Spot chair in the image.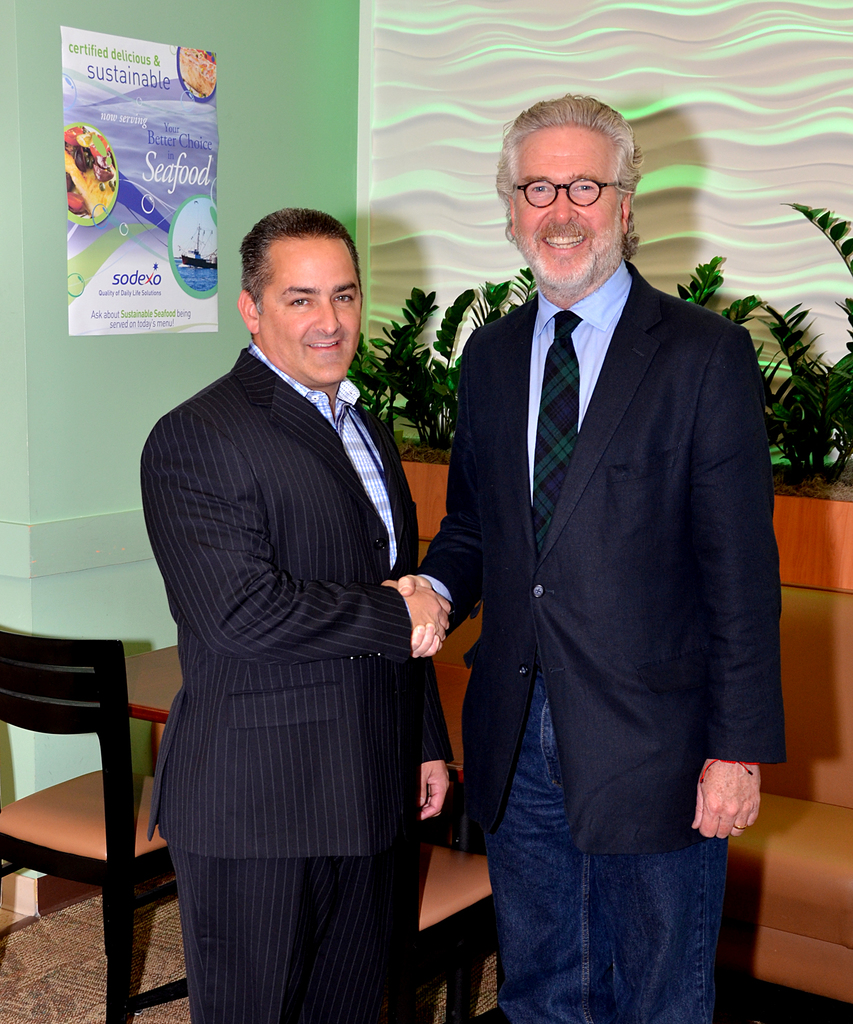
chair found at rect(390, 840, 505, 1023).
